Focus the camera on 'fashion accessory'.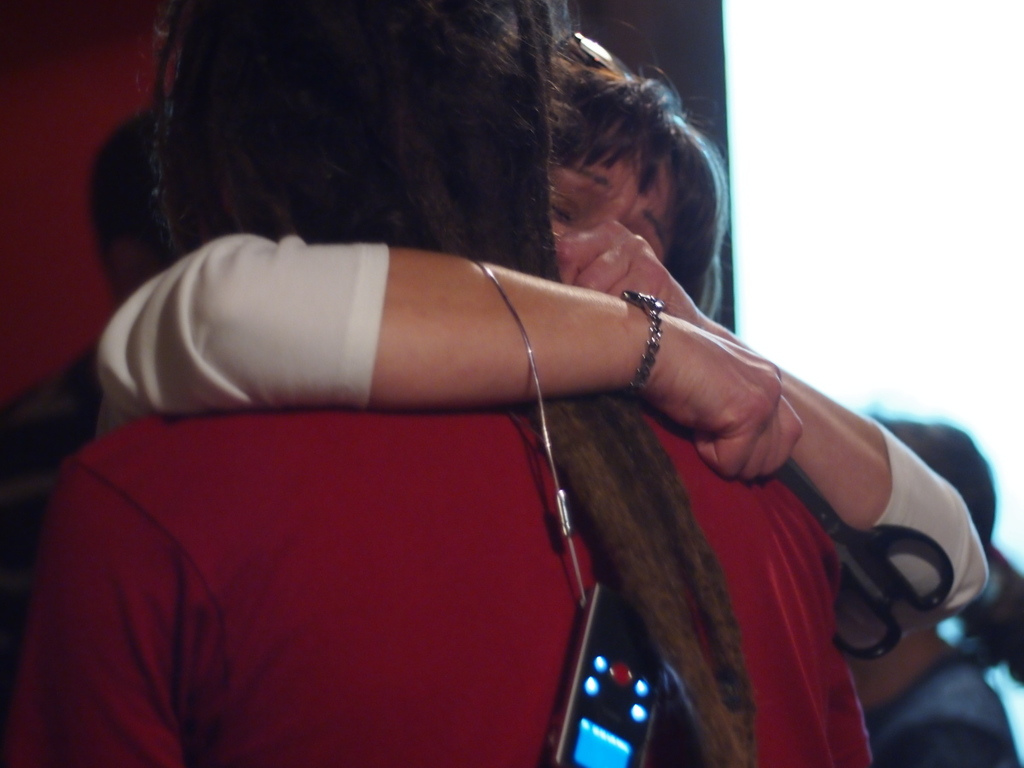
Focus region: (x1=620, y1=297, x2=665, y2=393).
